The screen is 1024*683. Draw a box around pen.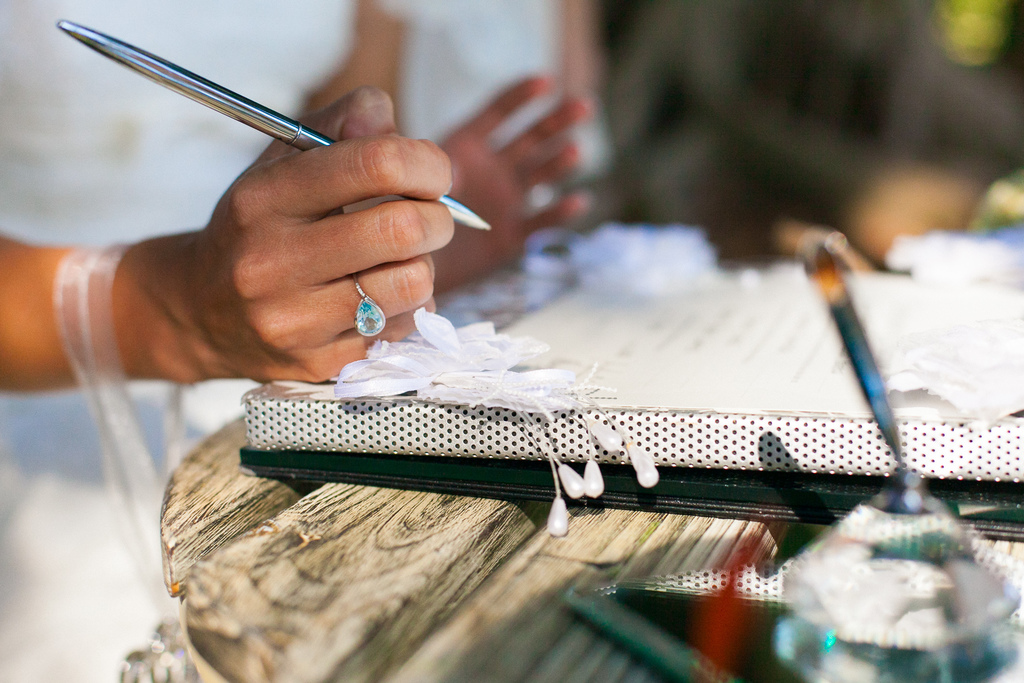
box=[54, 17, 515, 236].
